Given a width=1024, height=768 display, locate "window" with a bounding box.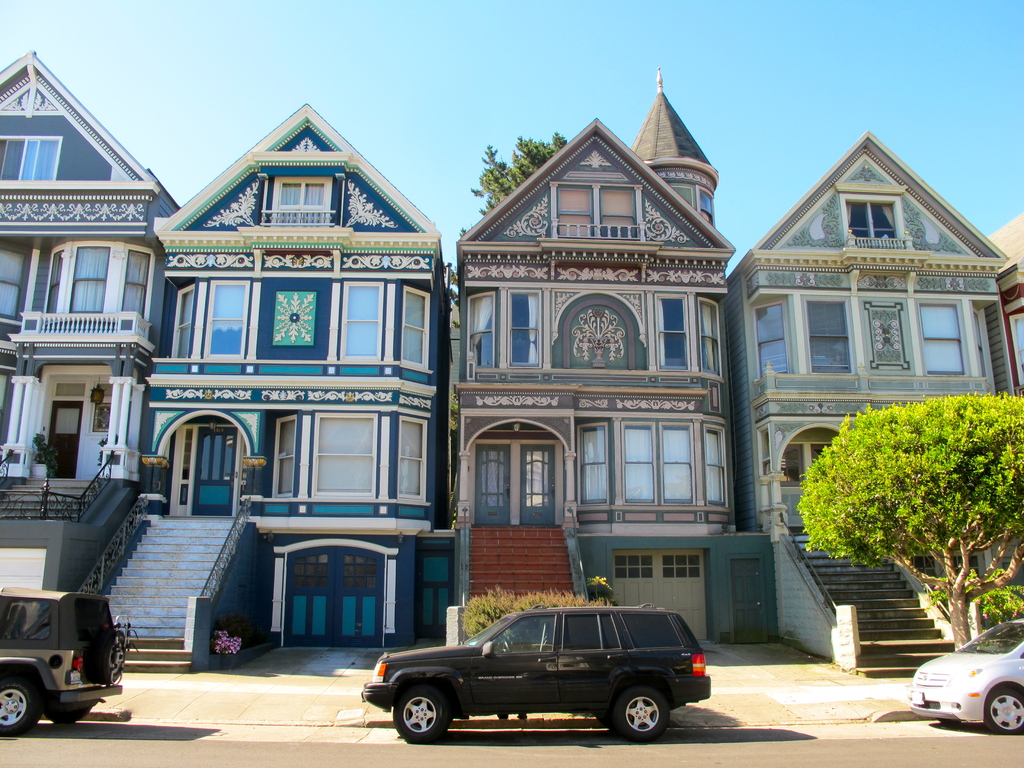
Located: <bbox>343, 285, 384, 360</bbox>.
